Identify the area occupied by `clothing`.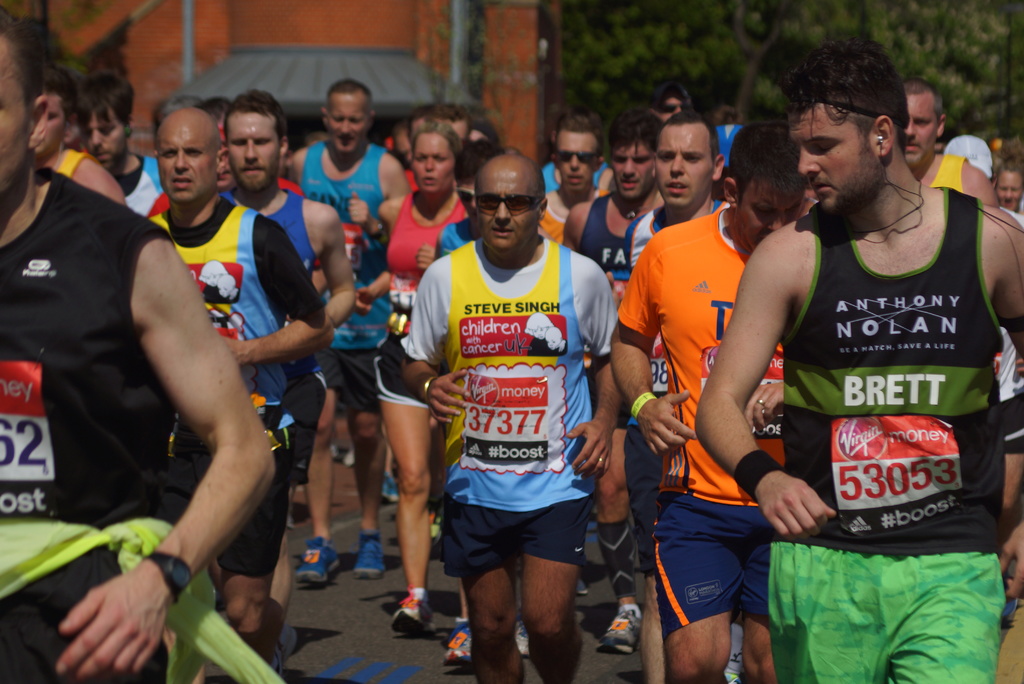
Area: bbox(296, 146, 400, 415).
